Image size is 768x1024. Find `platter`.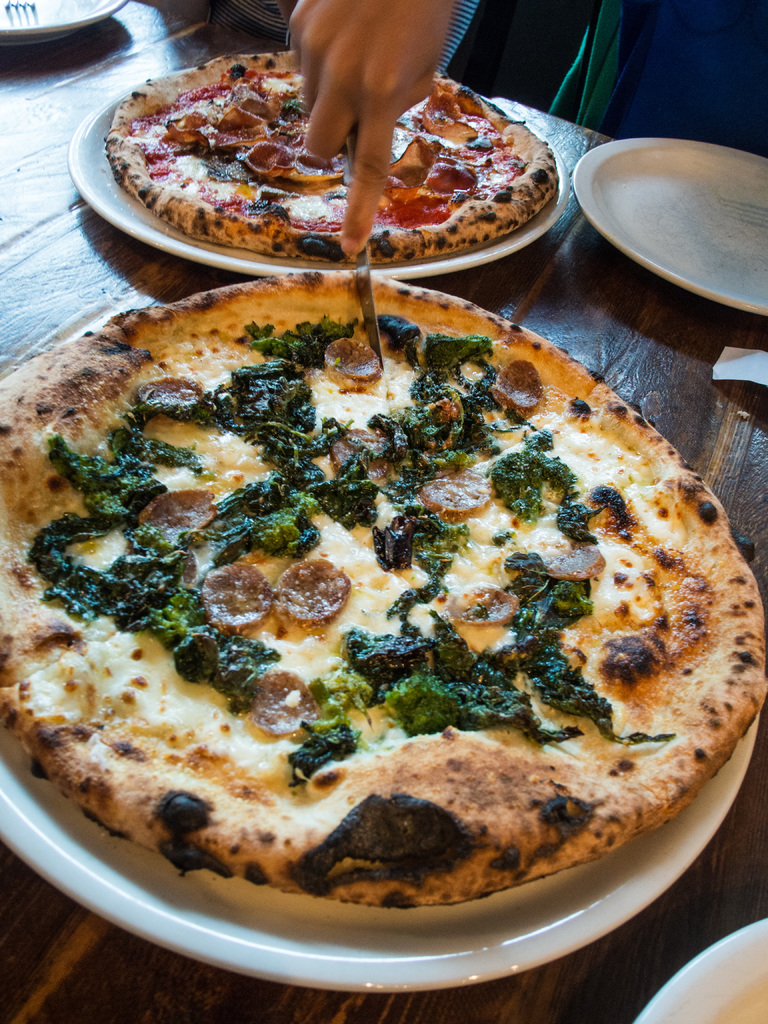
left=0, top=0, right=128, bottom=39.
